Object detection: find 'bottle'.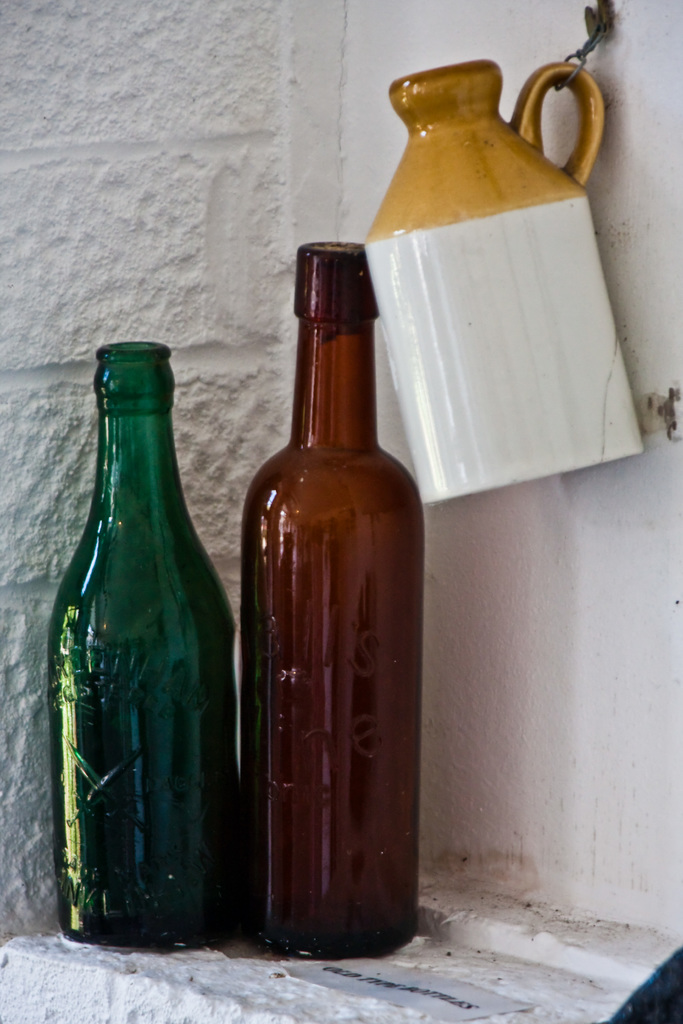
<box>237,239,426,960</box>.
